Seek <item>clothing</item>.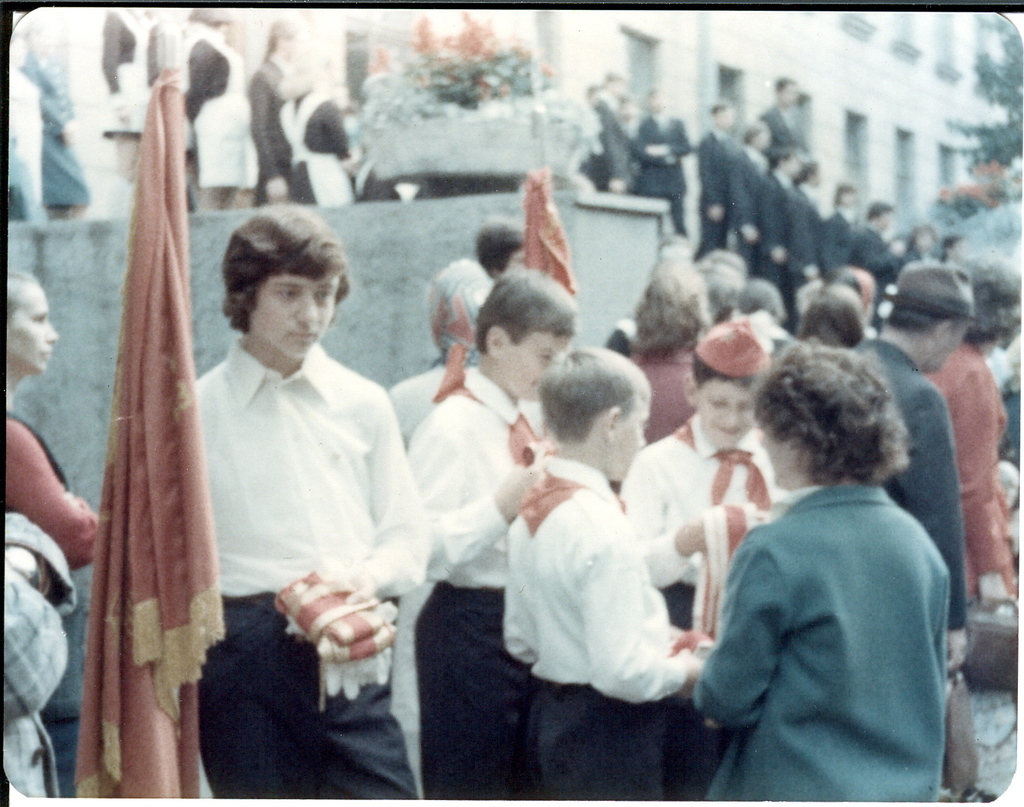
box=[629, 409, 796, 794].
